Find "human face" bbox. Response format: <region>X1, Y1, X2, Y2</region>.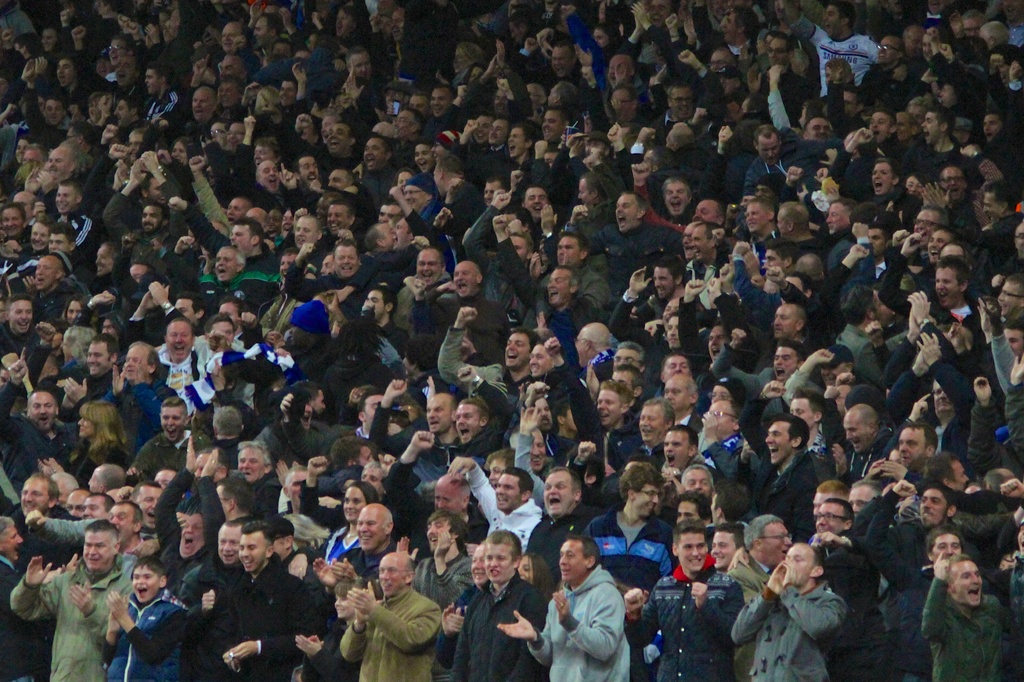
<region>380, 225, 397, 251</region>.
